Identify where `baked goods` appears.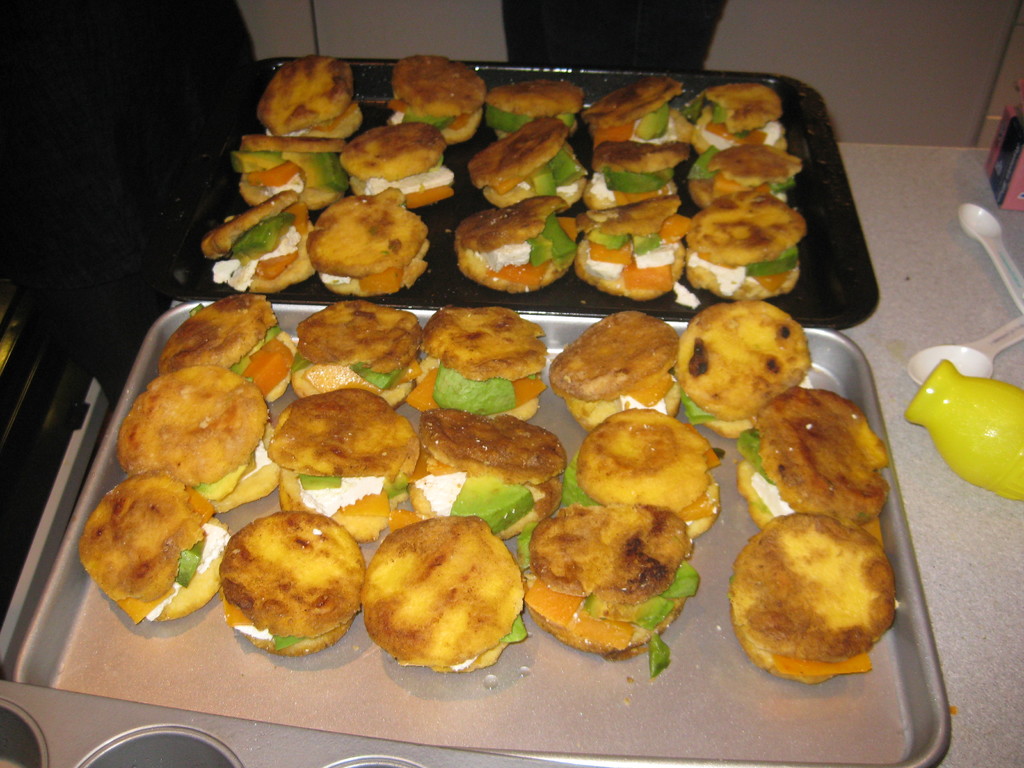
Appears at (454, 196, 575, 294).
